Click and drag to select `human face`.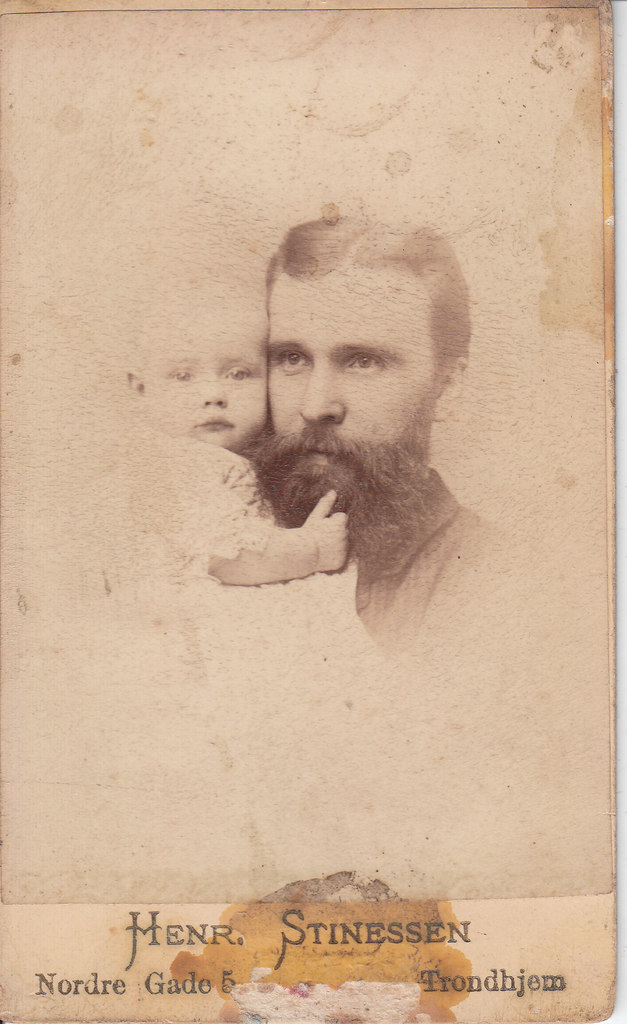
Selection: Rect(266, 268, 436, 464).
